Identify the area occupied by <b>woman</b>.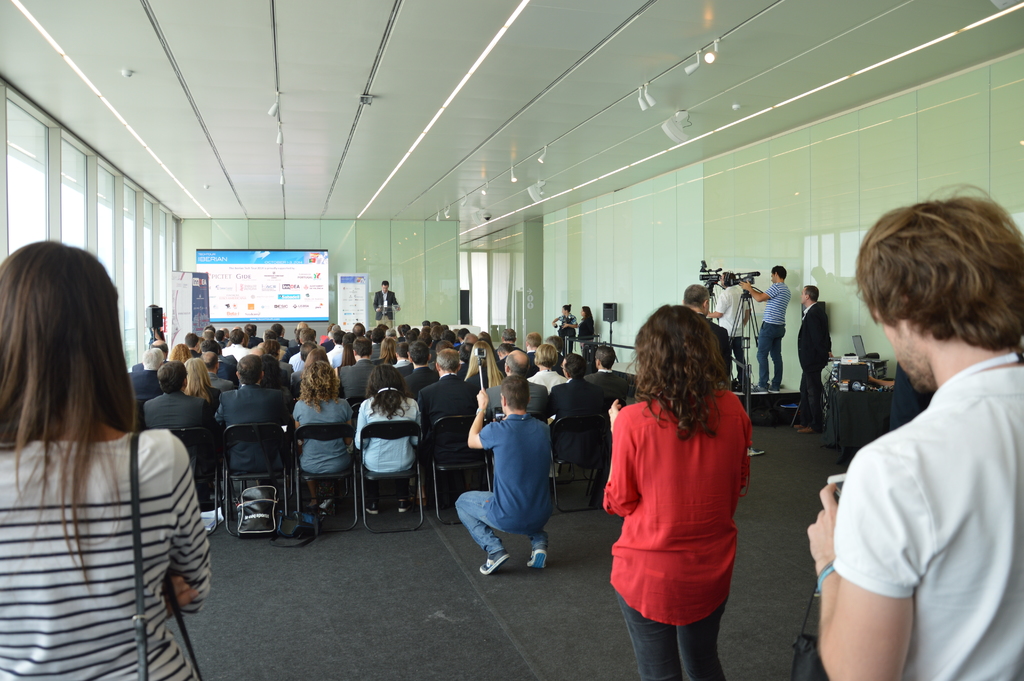
Area: box(126, 343, 170, 398).
